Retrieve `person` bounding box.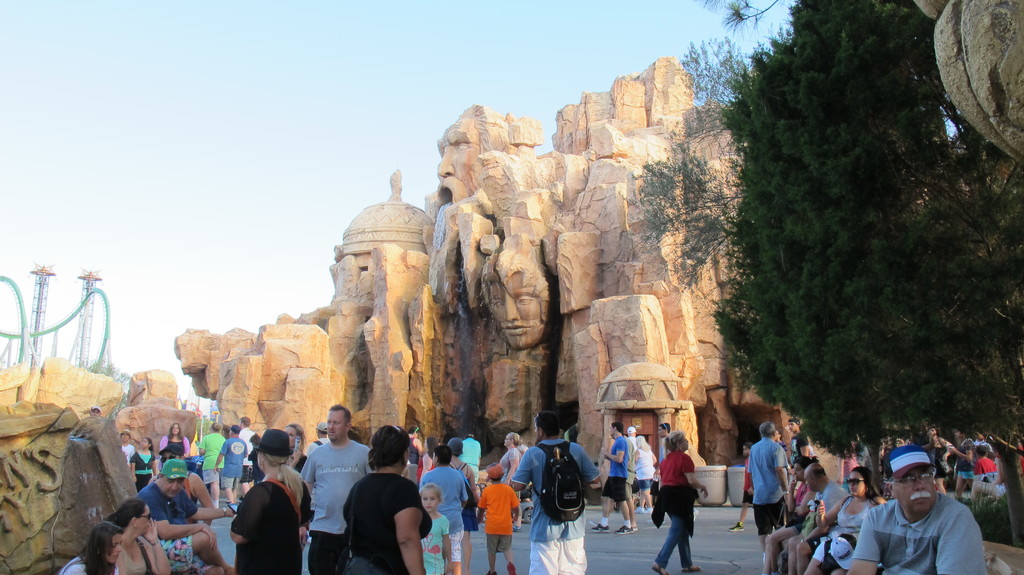
Bounding box: <bbox>293, 407, 386, 574</bbox>.
